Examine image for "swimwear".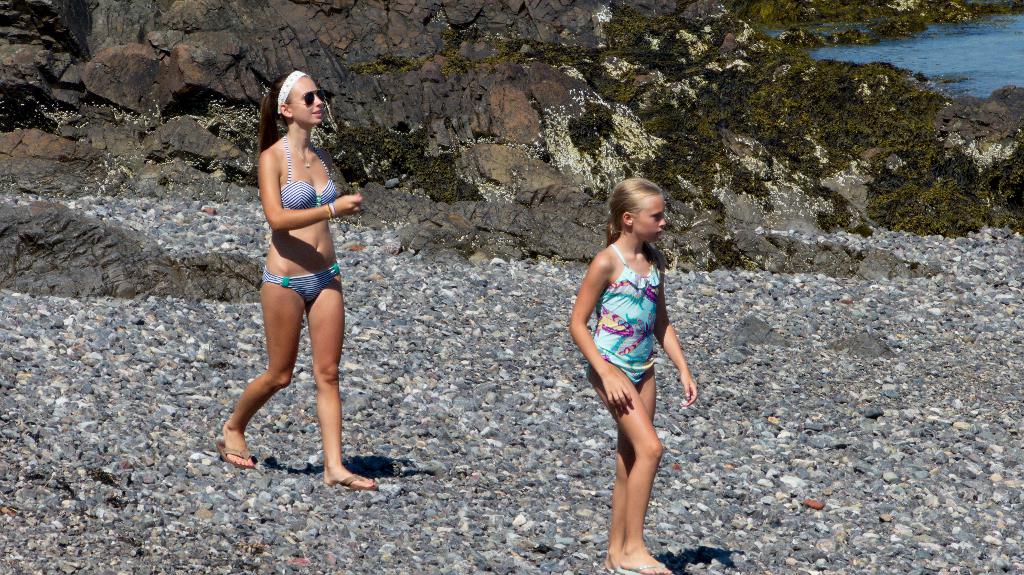
Examination result: detection(274, 131, 341, 211).
